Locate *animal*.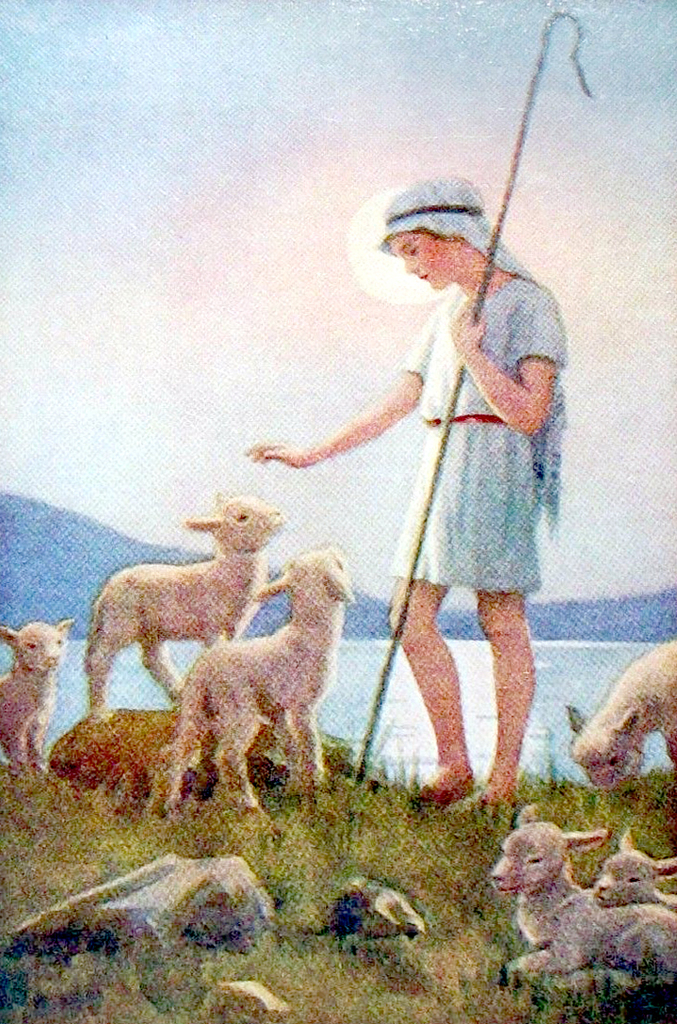
Bounding box: (156, 528, 354, 788).
